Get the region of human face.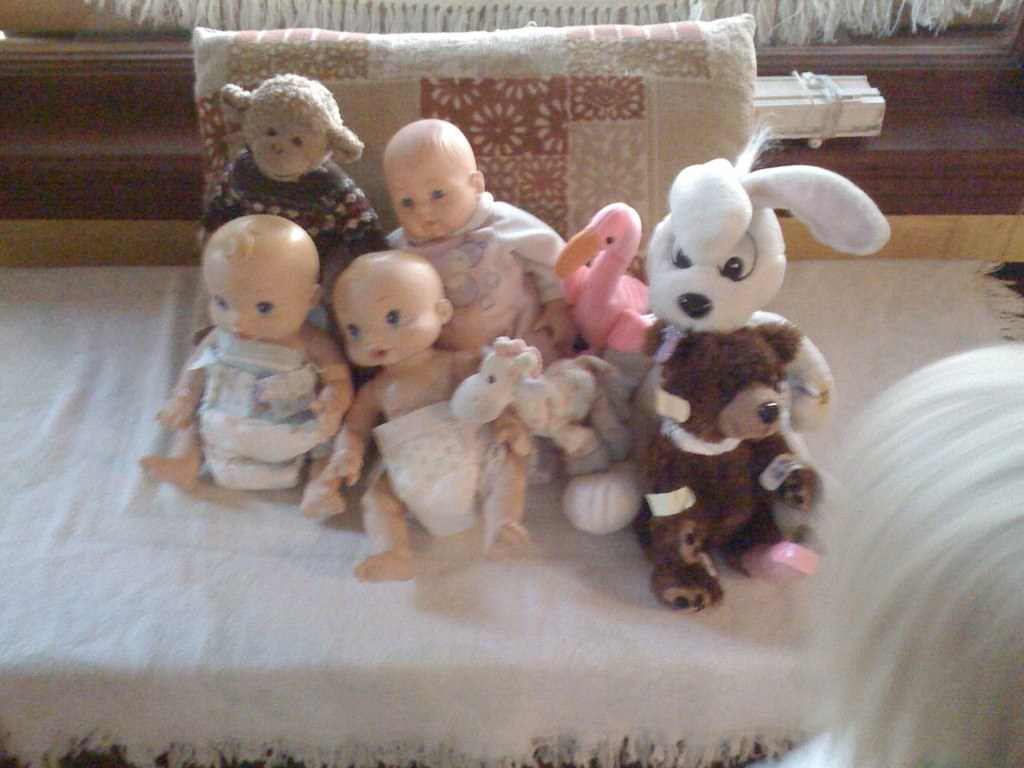
<box>203,250,305,346</box>.
